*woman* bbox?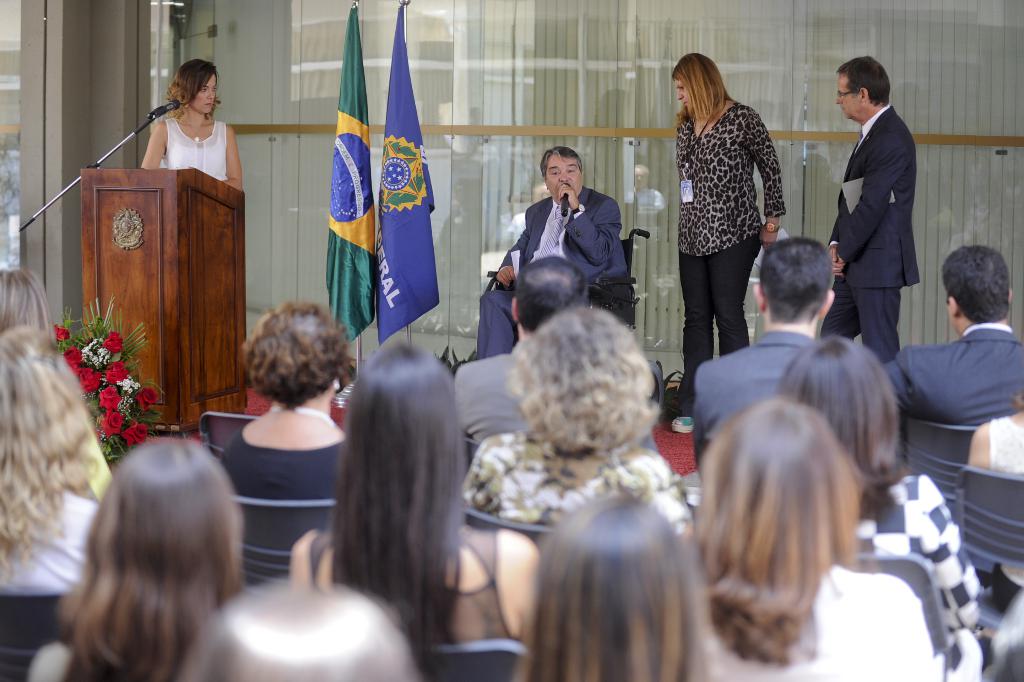
(26, 437, 248, 681)
